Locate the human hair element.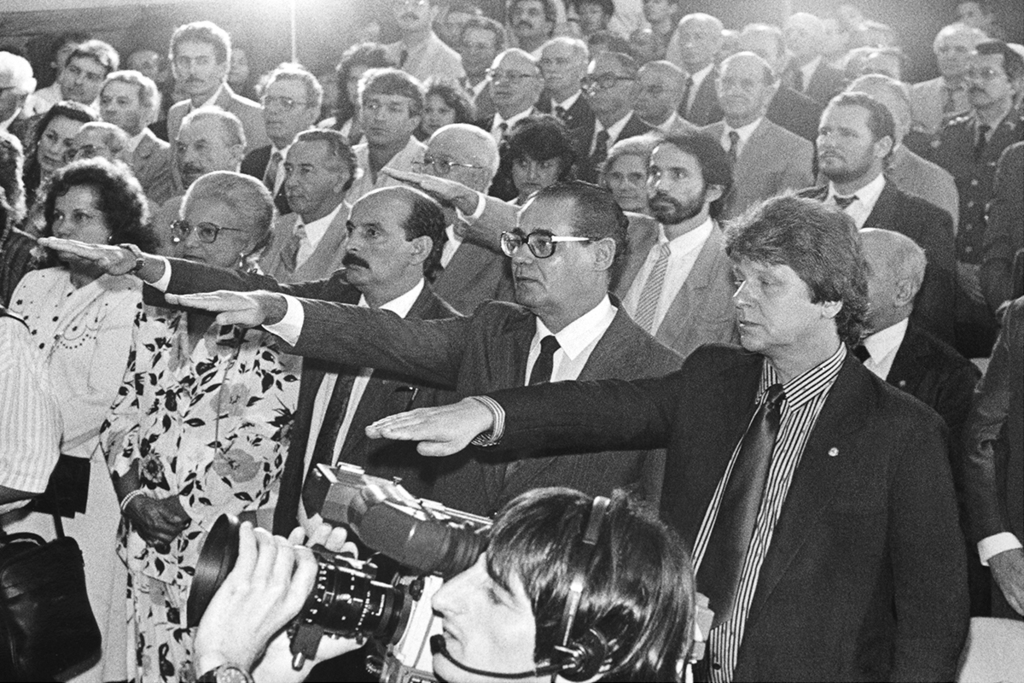
Element bbox: rect(329, 37, 393, 126).
